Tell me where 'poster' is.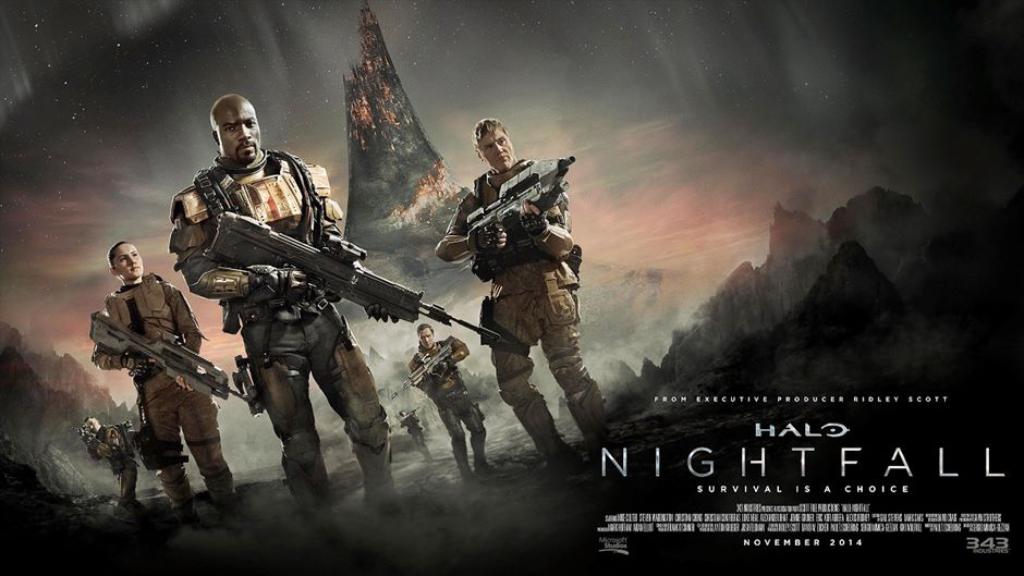
'poster' is at 0:0:1023:575.
